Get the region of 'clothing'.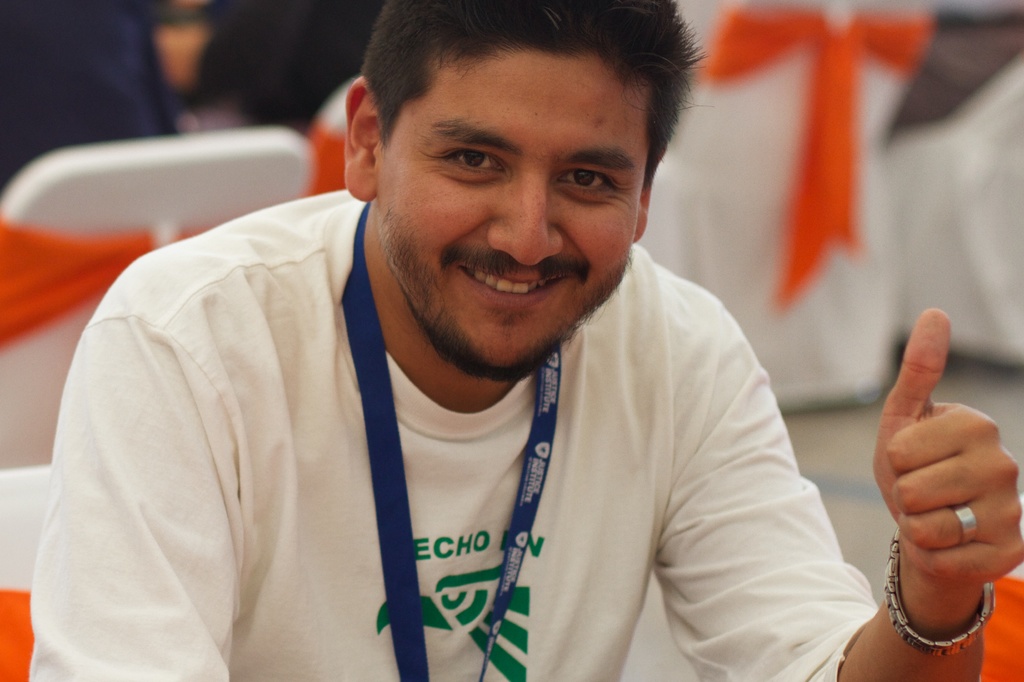
[x1=29, y1=189, x2=884, y2=681].
